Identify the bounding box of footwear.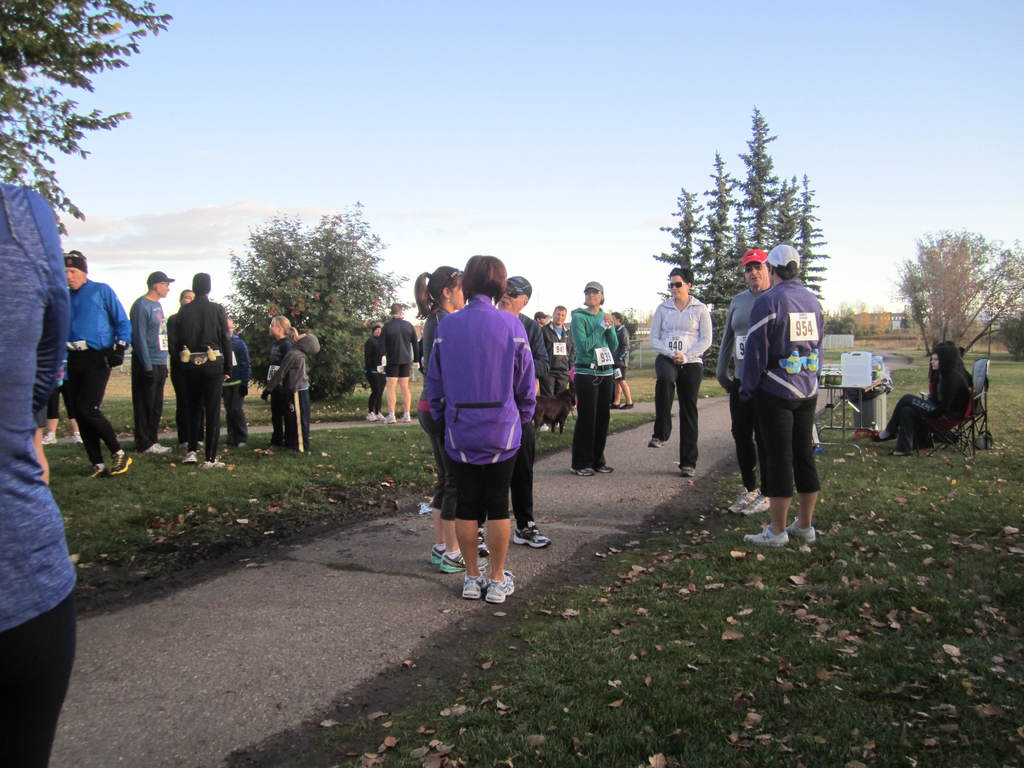
(x1=874, y1=426, x2=893, y2=444).
